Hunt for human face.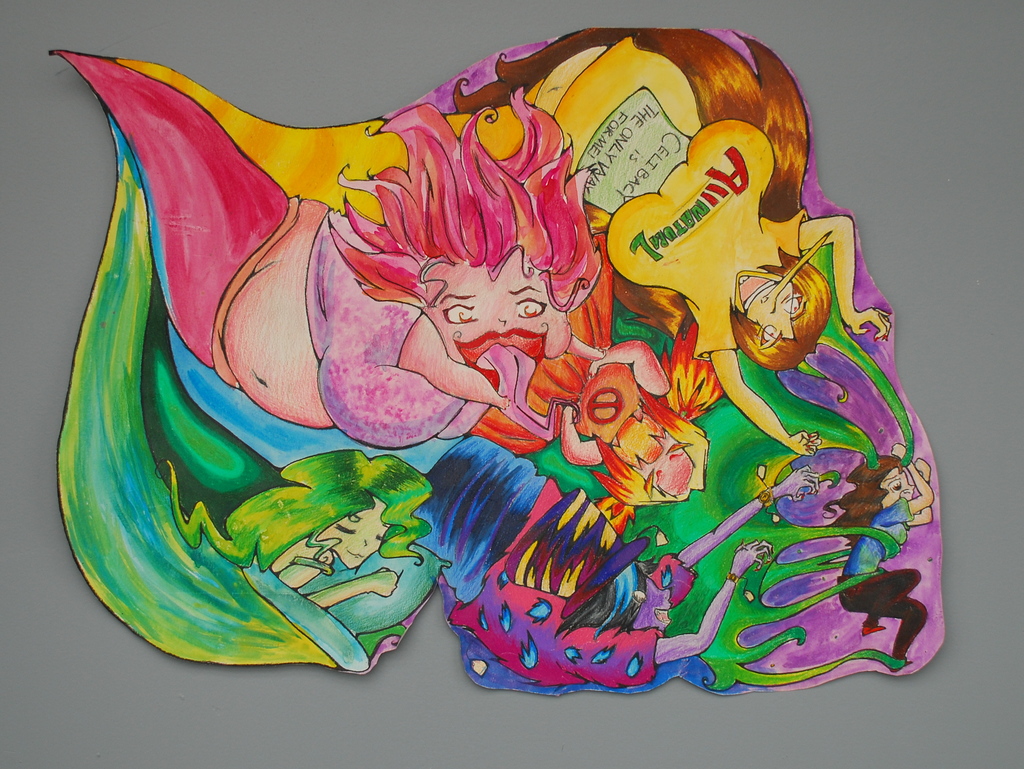
Hunted down at <region>422, 256, 574, 389</region>.
